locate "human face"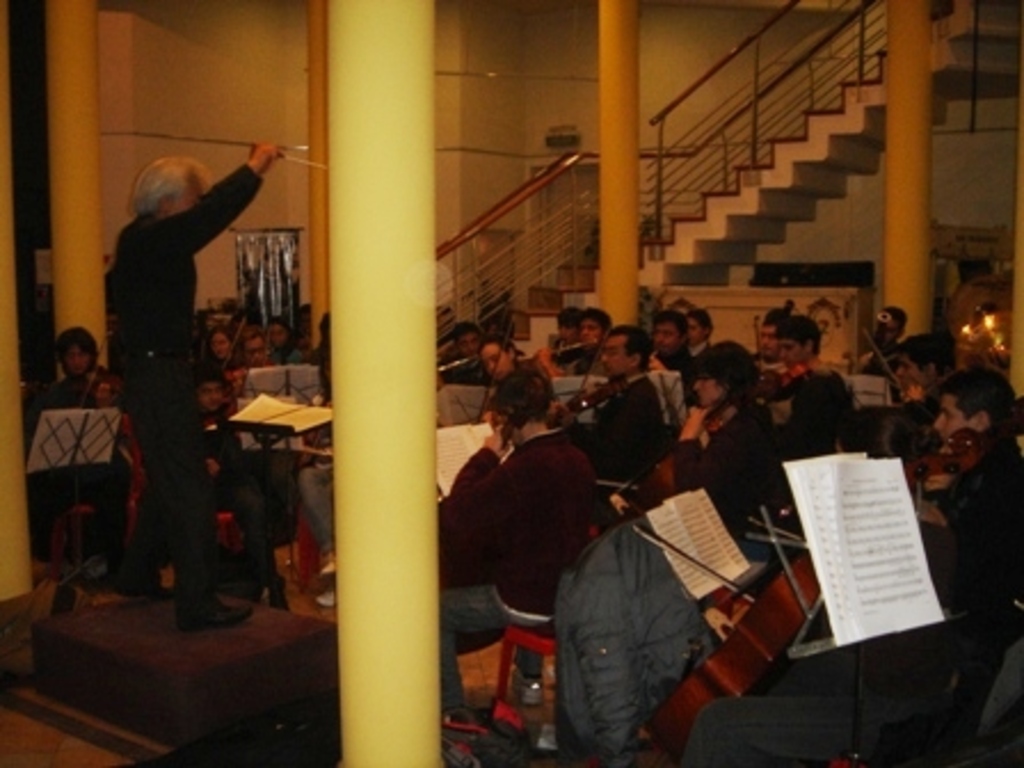
l=569, t=315, r=603, b=343
